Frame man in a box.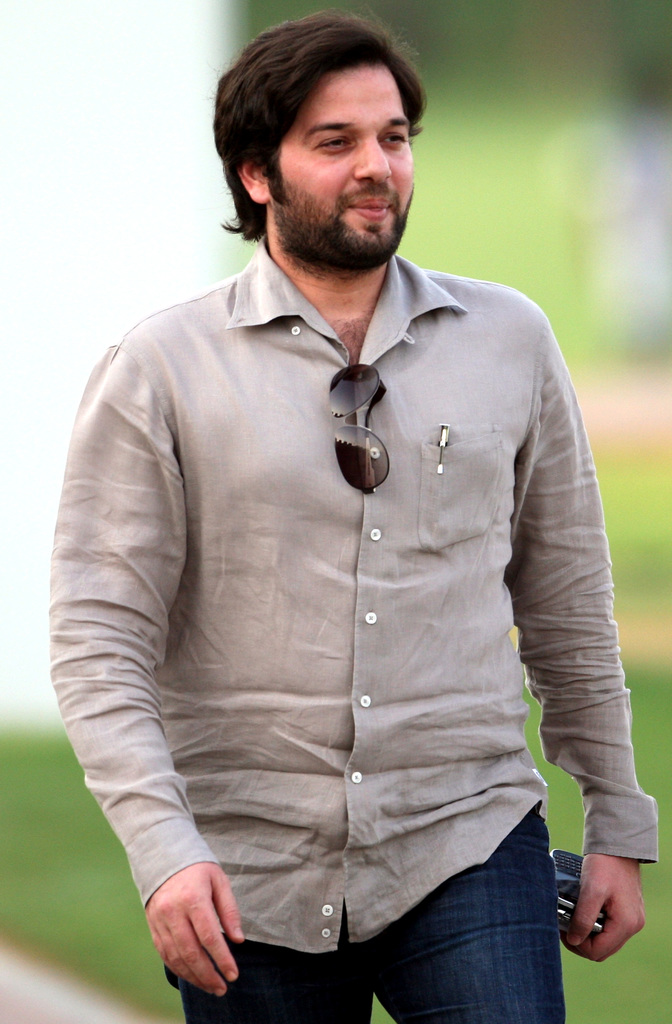
x1=58 y1=0 x2=627 y2=1018.
